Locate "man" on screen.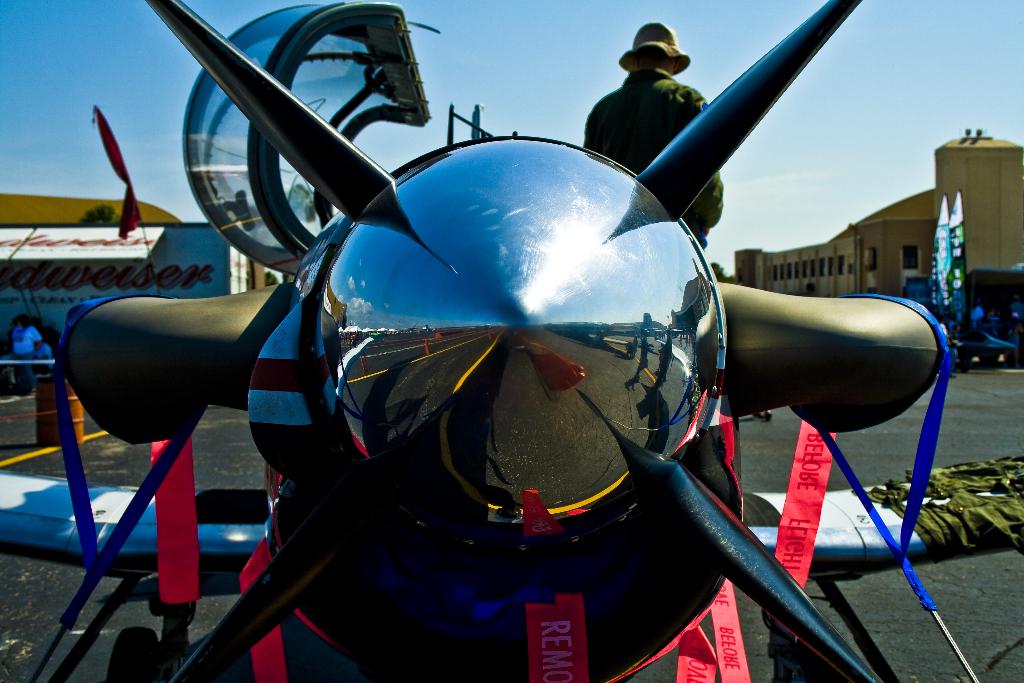
On screen at (left=575, top=10, right=736, bottom=247).
